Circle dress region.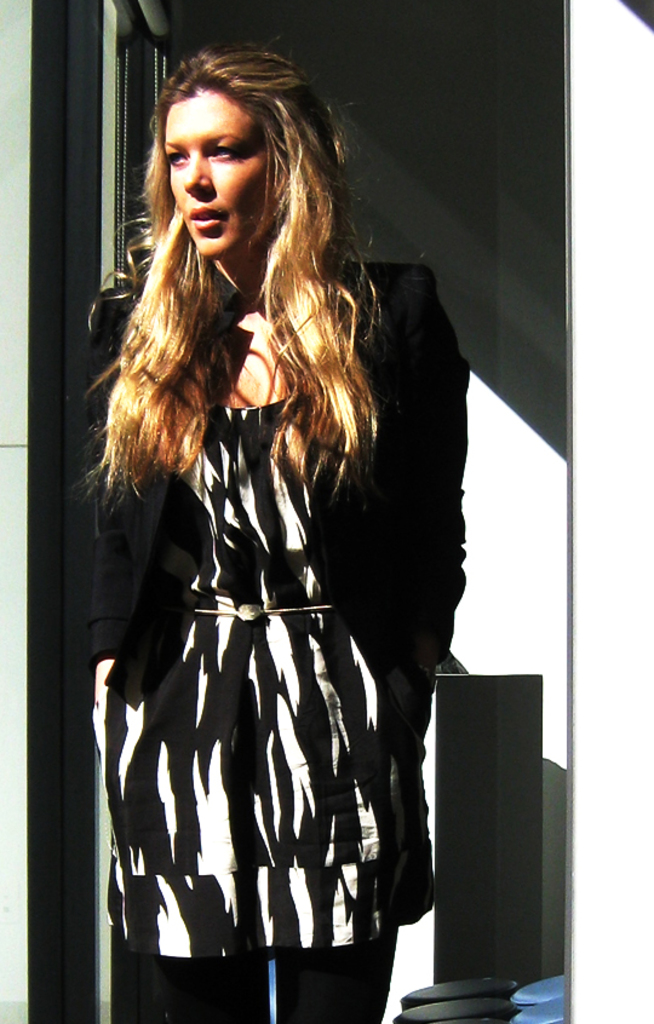
Region: locate(97, 347, 402, 934).
